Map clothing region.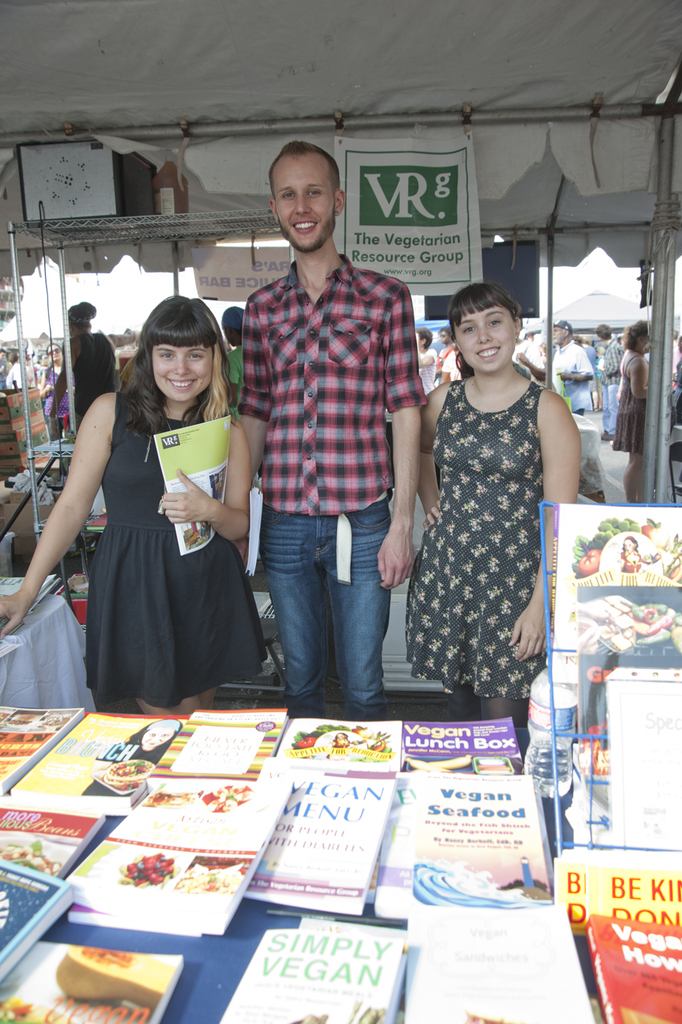
Mapped to pyautogui.locateOnScreen(84, 382, 267, 709).
